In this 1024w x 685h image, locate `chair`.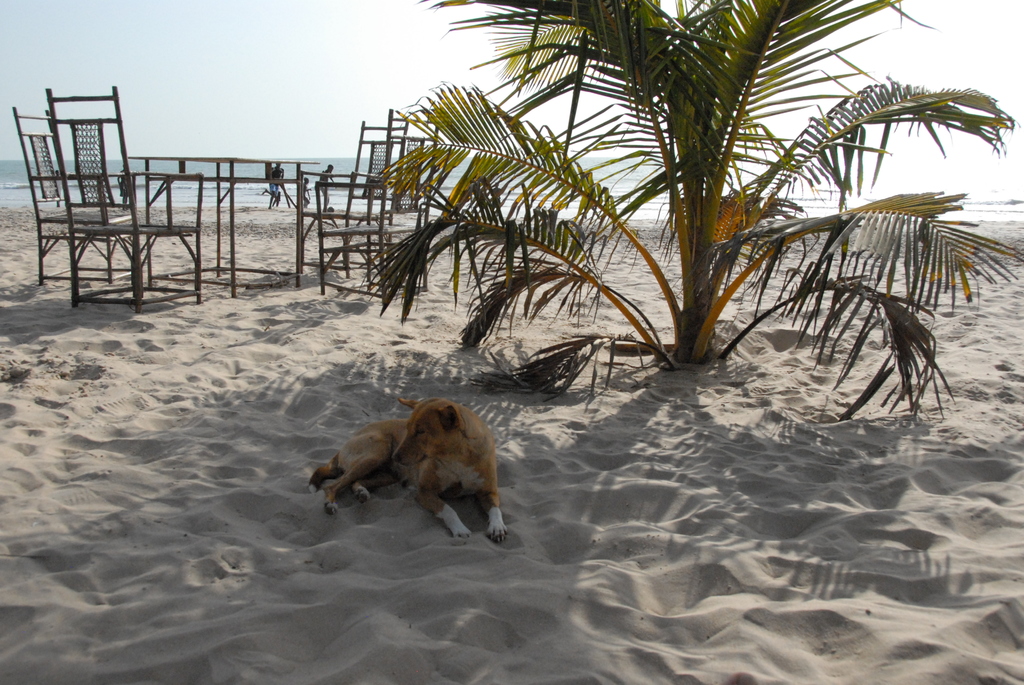
Bounding box: rect(313, 107, 430, 310).
